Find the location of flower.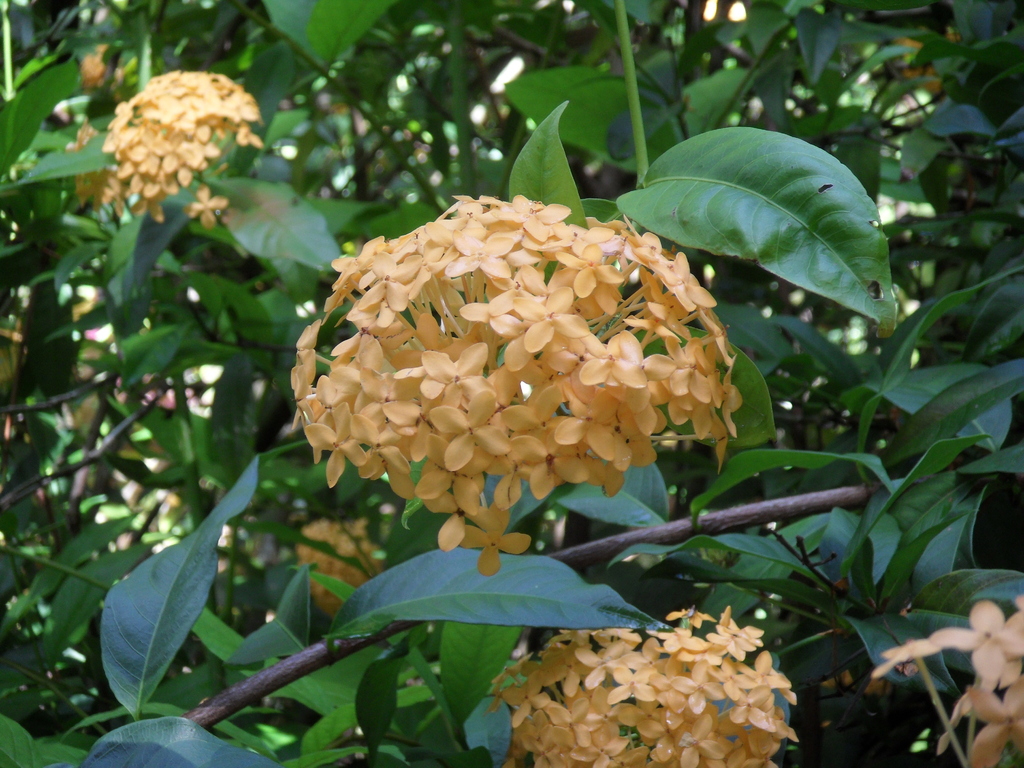
Location: x1=487, y1=605, x2=802, y2=767.
